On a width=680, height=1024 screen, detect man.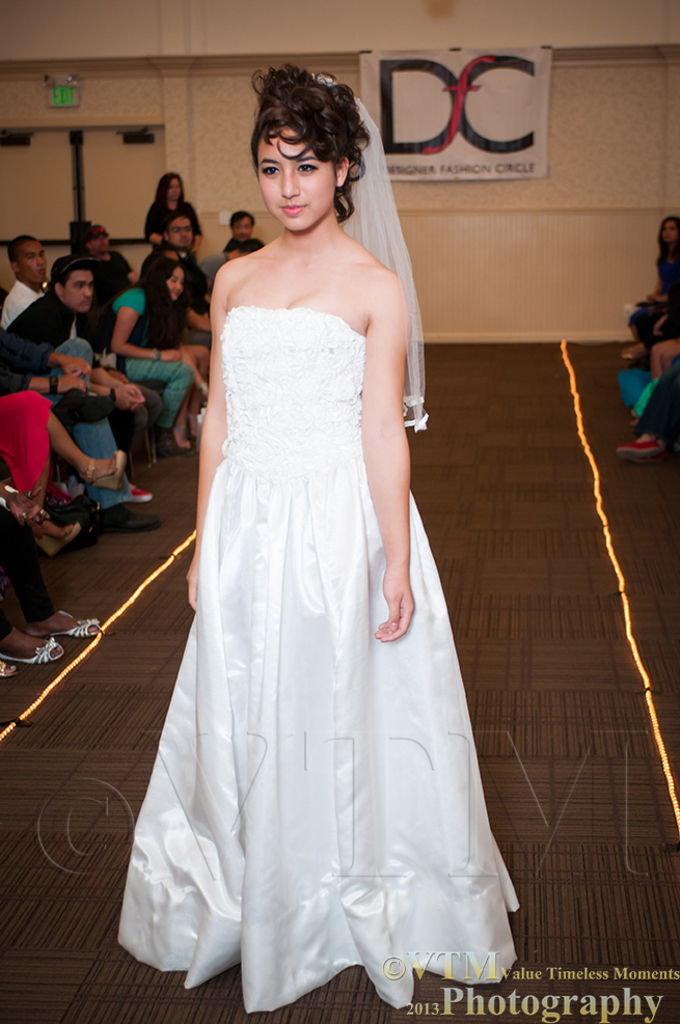
(143,217,219,351).
